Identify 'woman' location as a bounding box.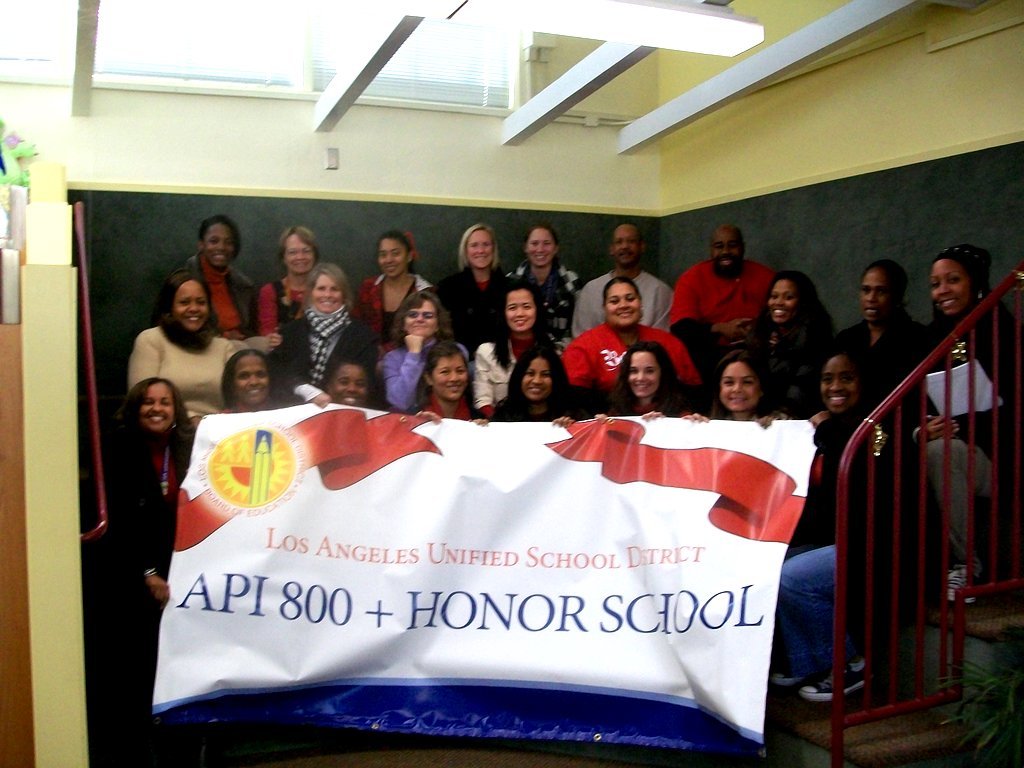
445:234:509:342.
